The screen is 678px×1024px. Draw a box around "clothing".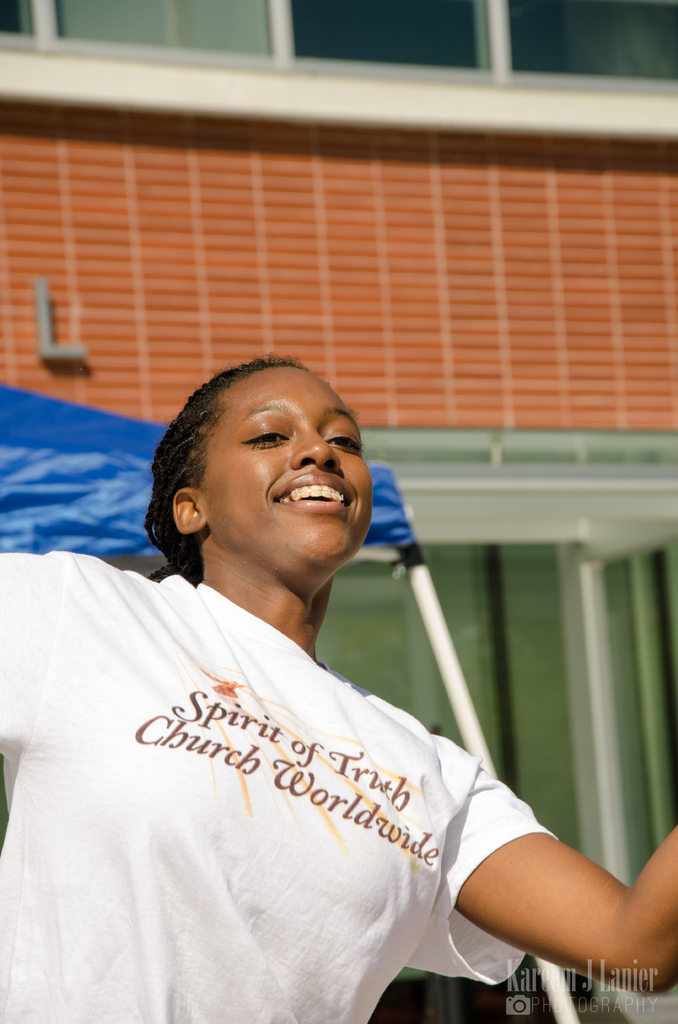
[left=0, top=555, right=586, bottom=1005].
